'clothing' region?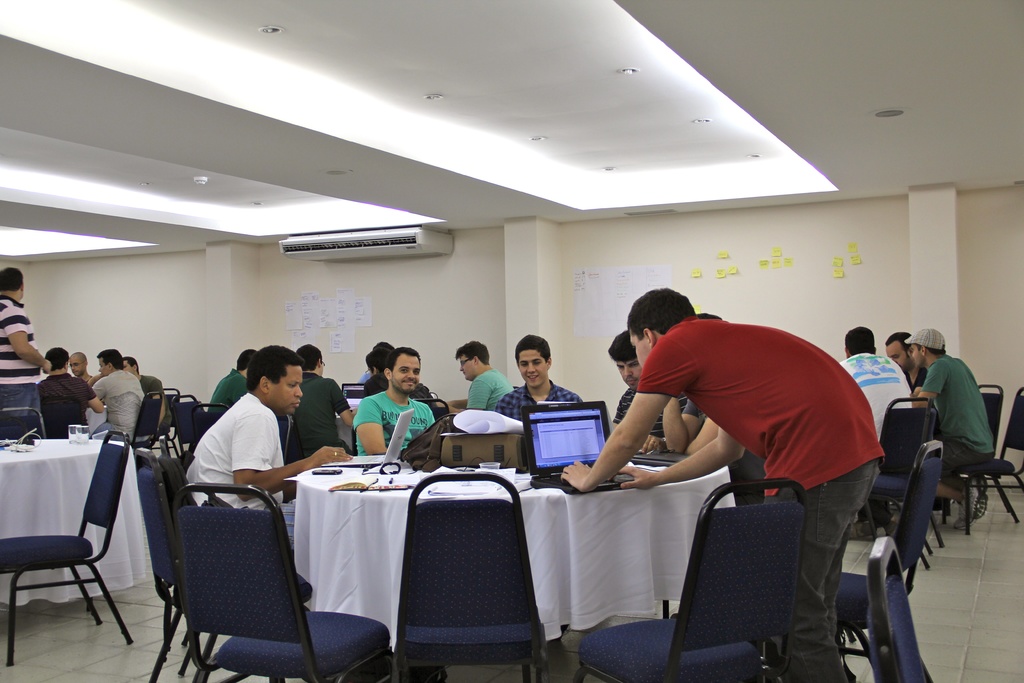
detection(134, 377, 173, 447)
